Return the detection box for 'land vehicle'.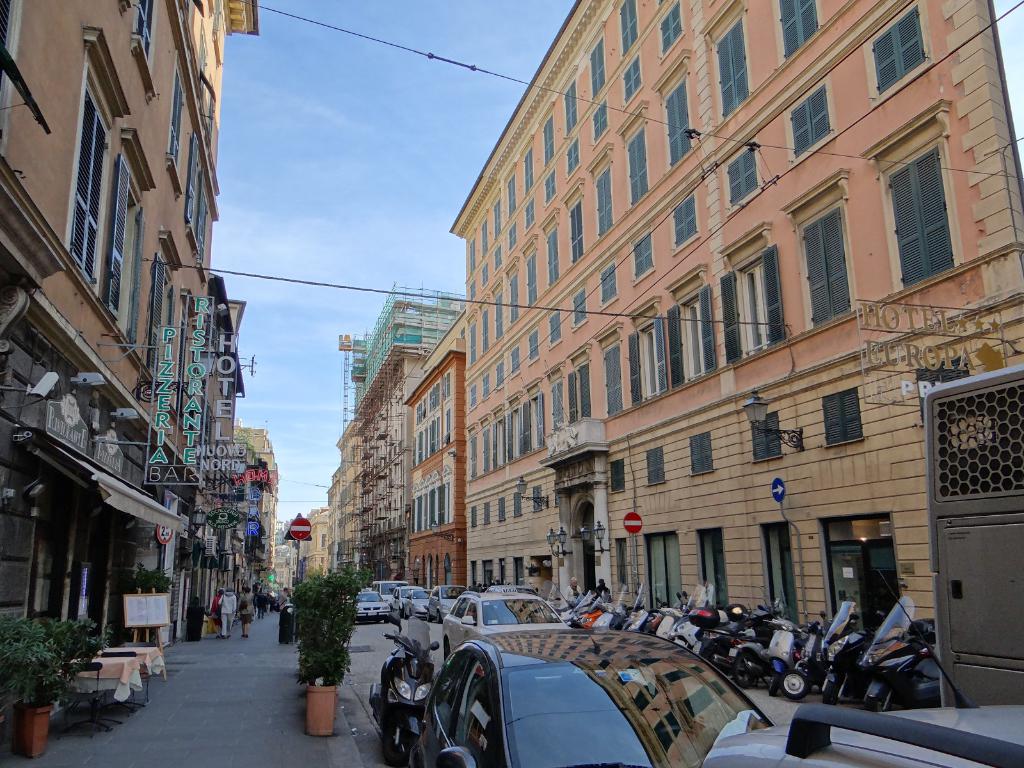
<region>402, 586, 432, 618</region>.
